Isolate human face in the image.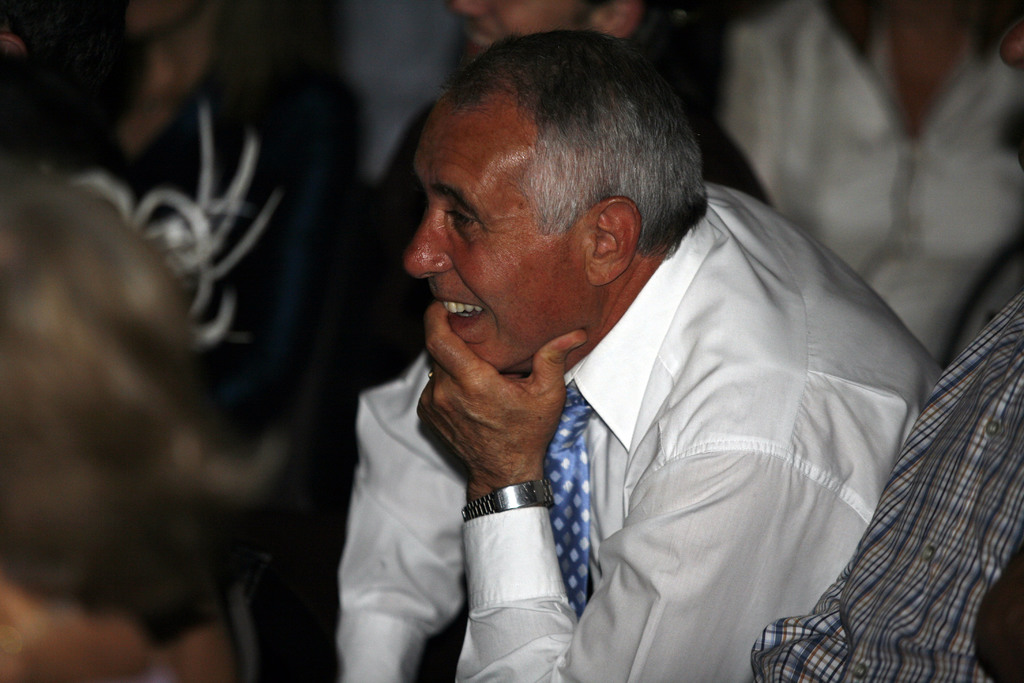
Isolated region: crop(404, 127, 566, 370).
